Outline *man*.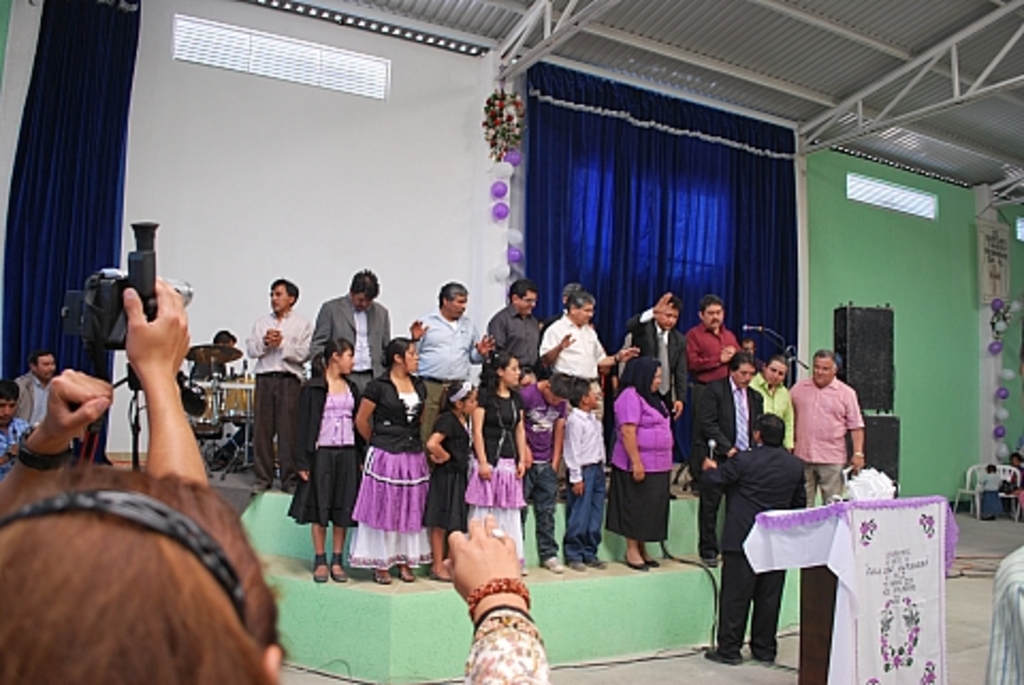
Outline: <bbox>710, 395, 804, 655</bbox>.
